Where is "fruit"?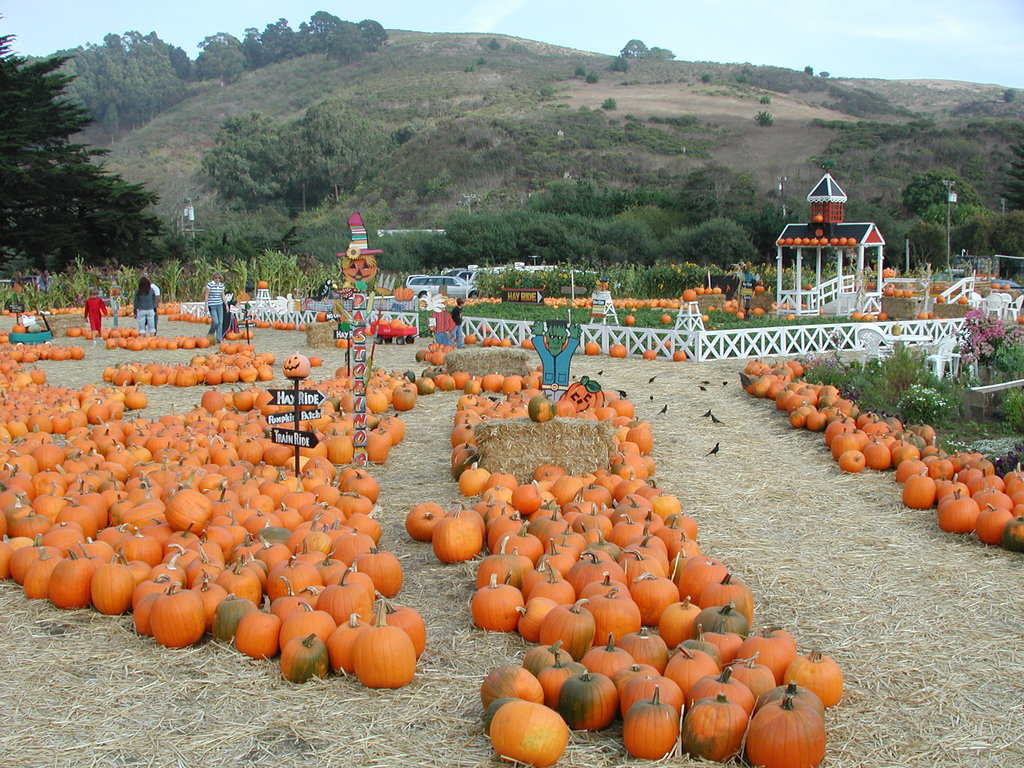
rect(258, 282, 268, 289).
